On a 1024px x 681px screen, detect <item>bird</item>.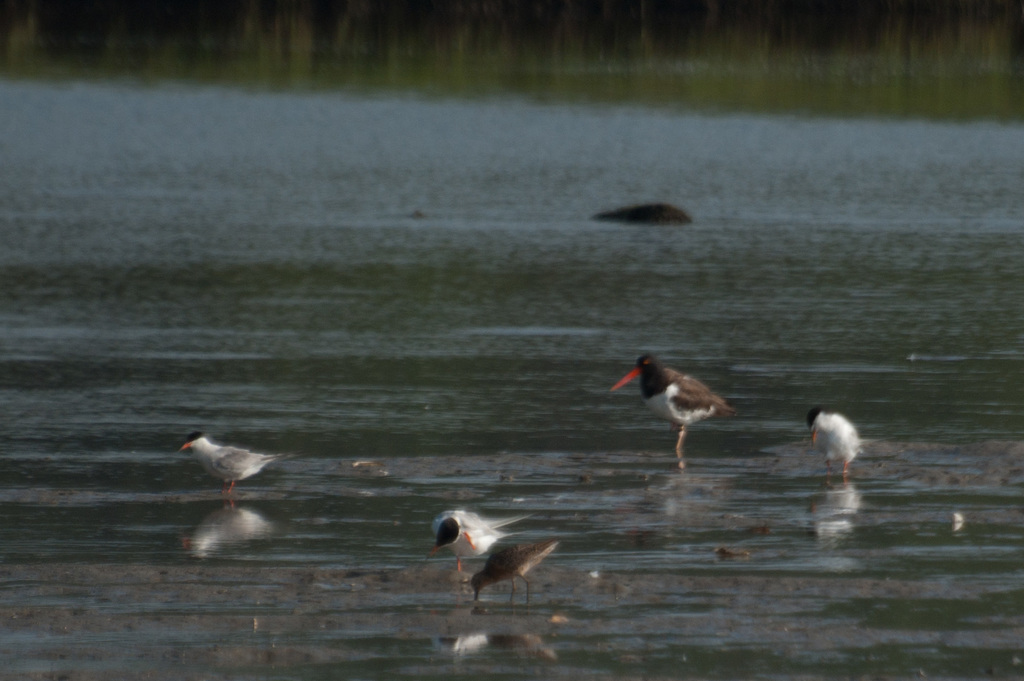
<region>805, 408, 859, 488</region>.
